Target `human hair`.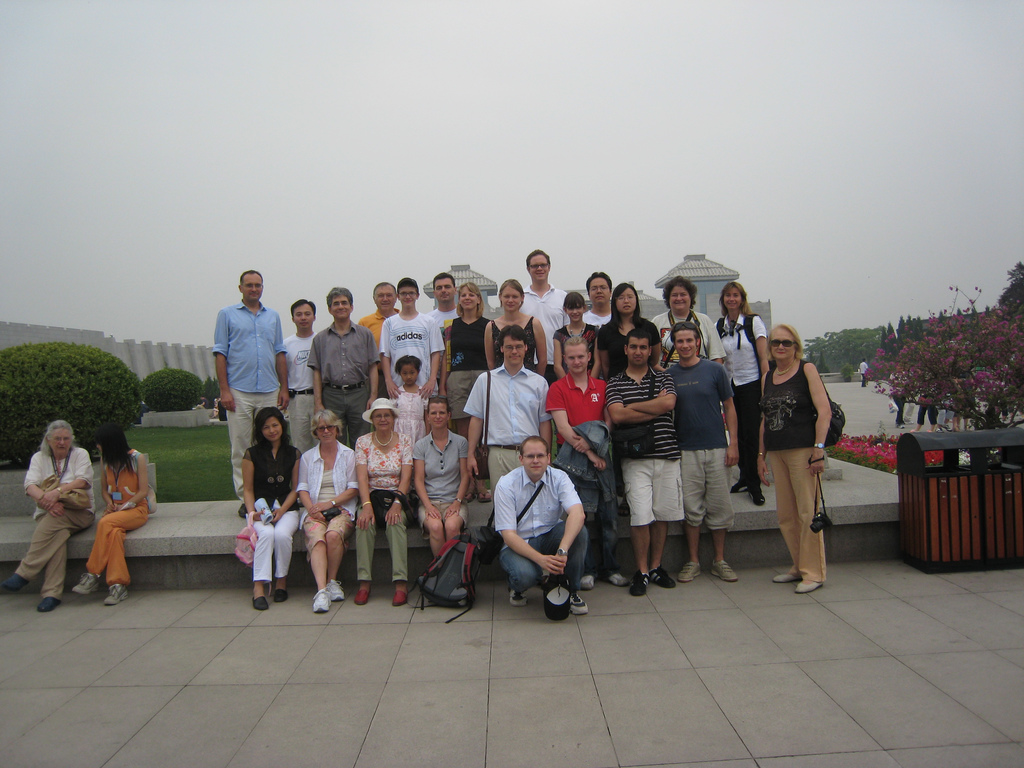
Target region: bbox(313, 412, 349, 442).
